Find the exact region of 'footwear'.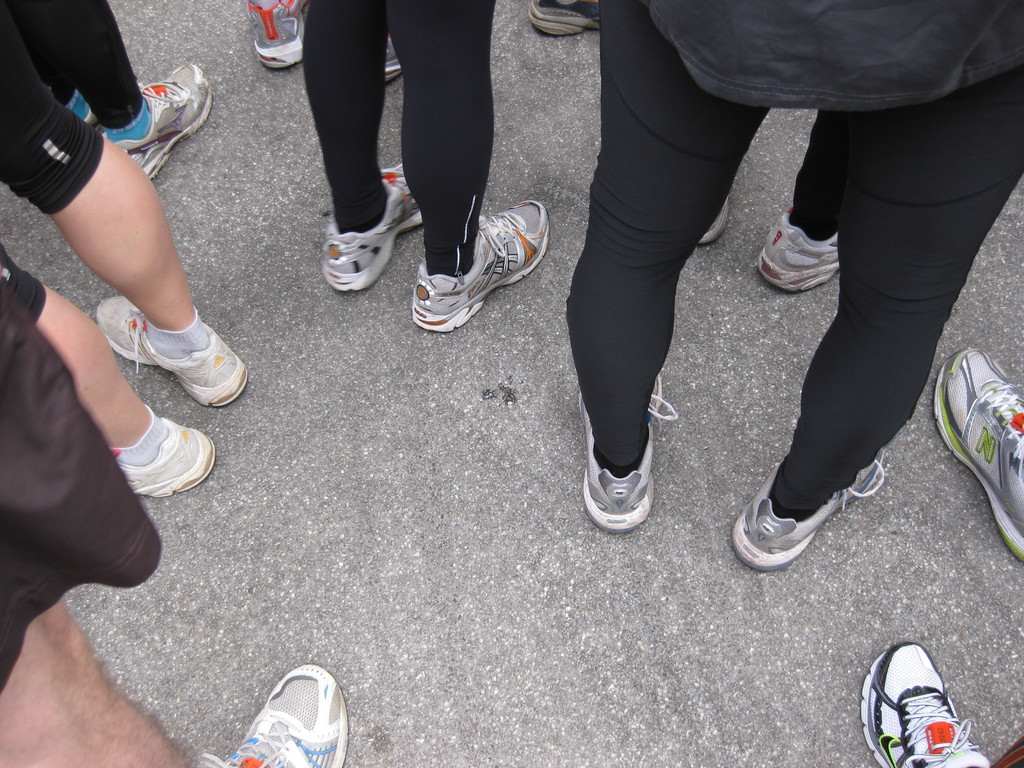
Exact region: bbox(99, 57, 210, 186).
